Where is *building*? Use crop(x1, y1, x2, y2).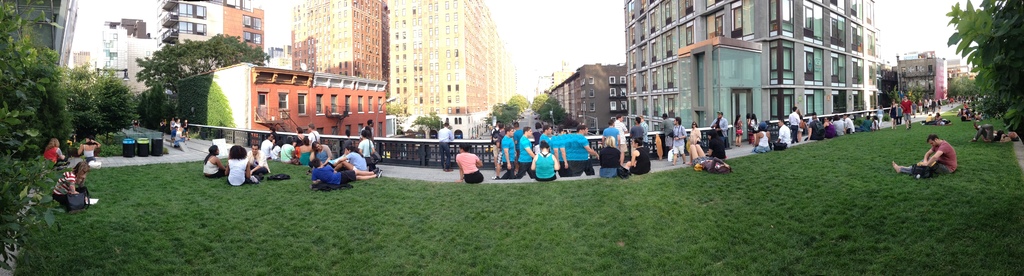
crop(155, 1, 261, 53).
